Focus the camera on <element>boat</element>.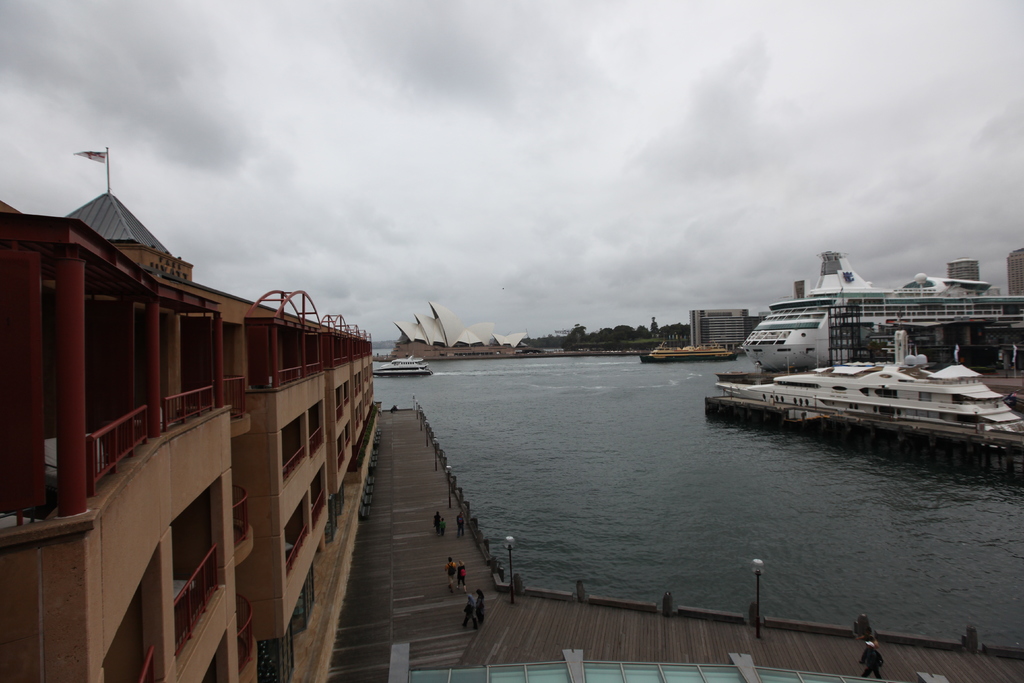
Focus region: (x1=740, y1=249, x2=1023, y2=375).
